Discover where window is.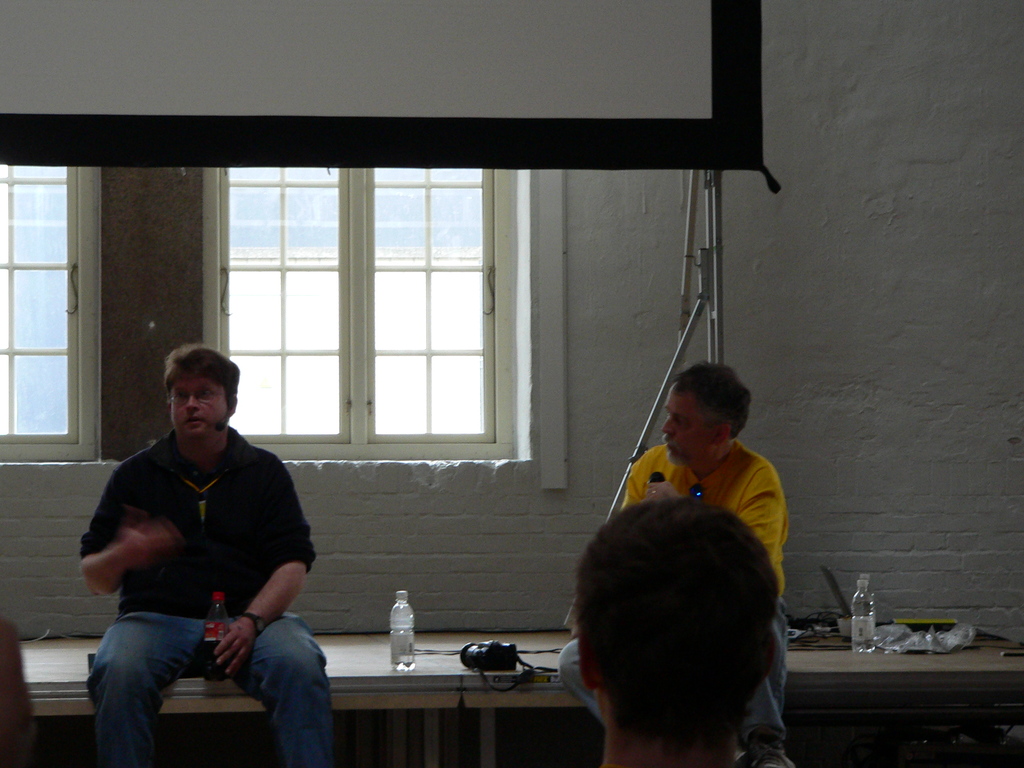
Discovered at BBox(225, 116, 540, 496).
